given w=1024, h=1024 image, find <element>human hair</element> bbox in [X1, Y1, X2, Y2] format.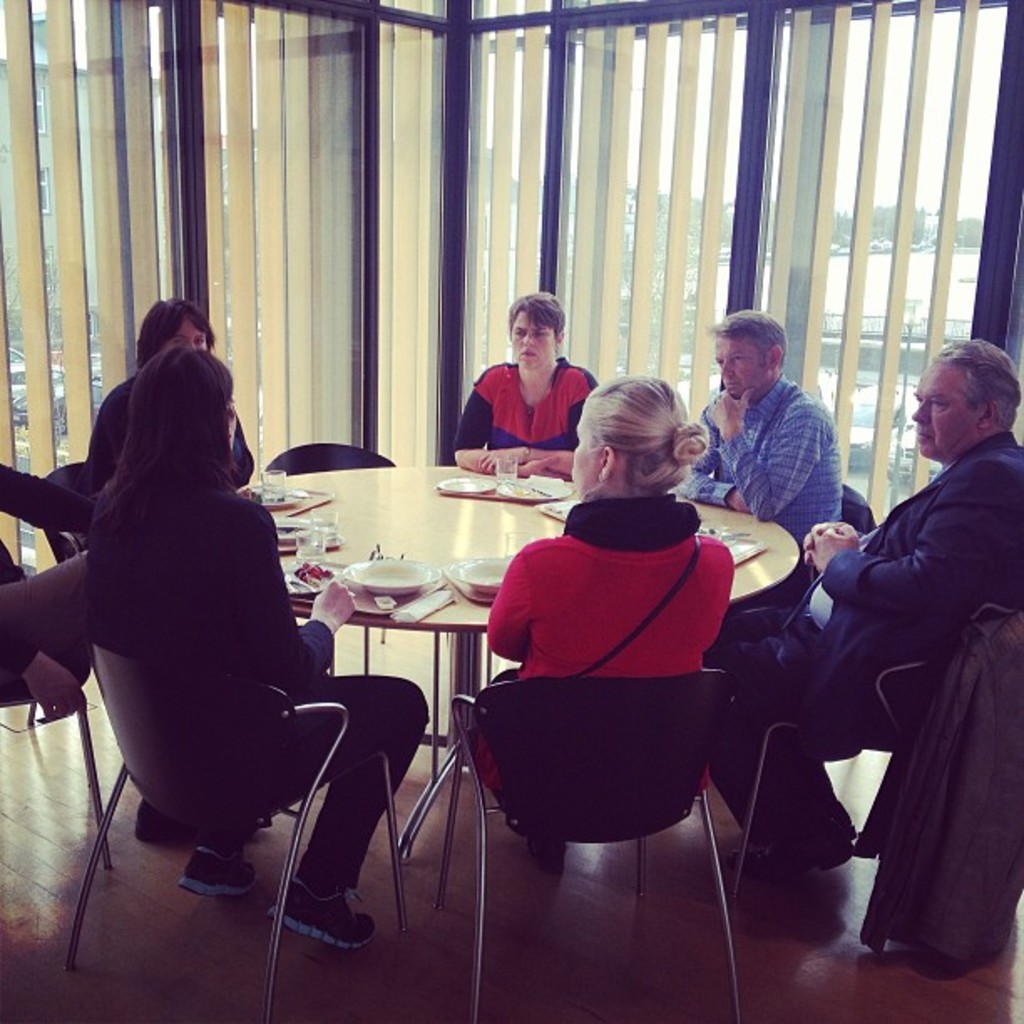
[937, 338, 1022, 433].
